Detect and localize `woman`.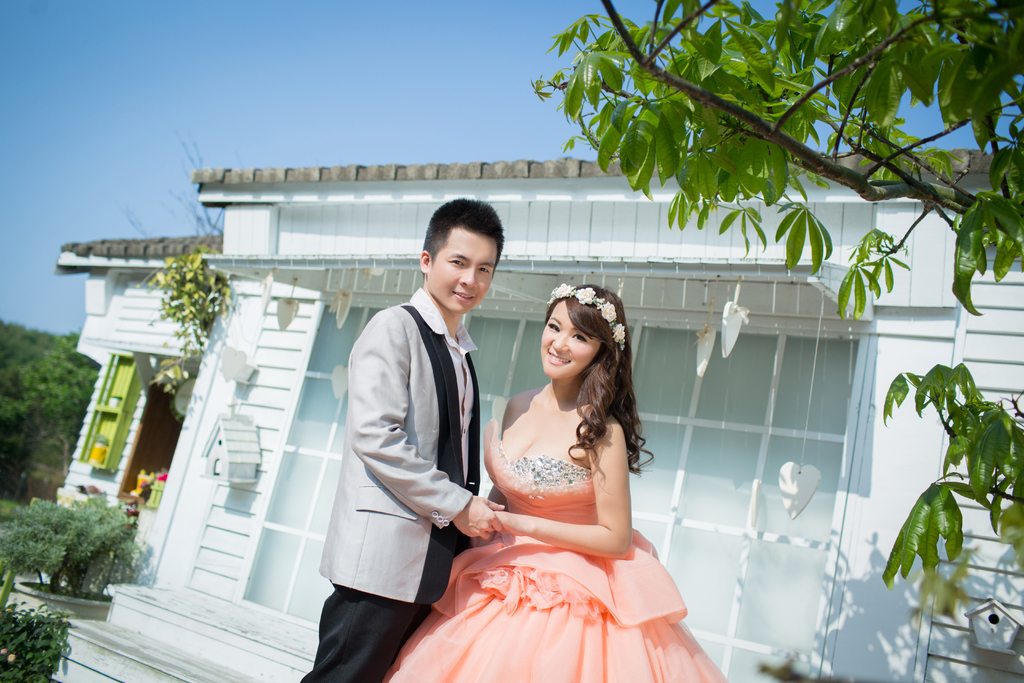
Localized at rect(383, 285, 733, 682).
